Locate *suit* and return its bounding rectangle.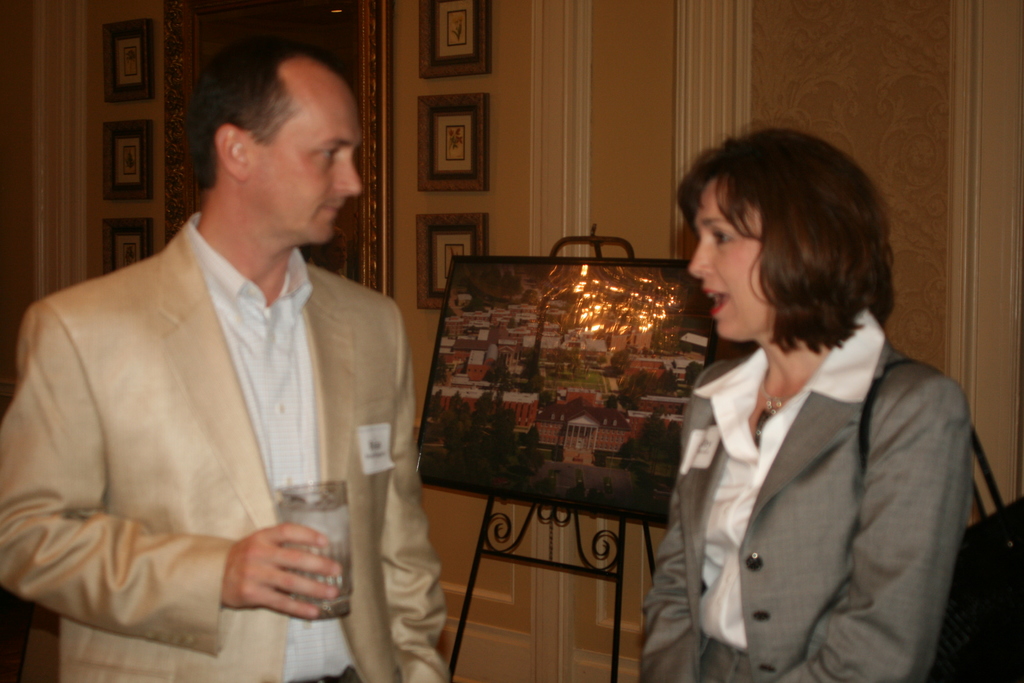
left=0, top=210, right=447, bottom=682.
